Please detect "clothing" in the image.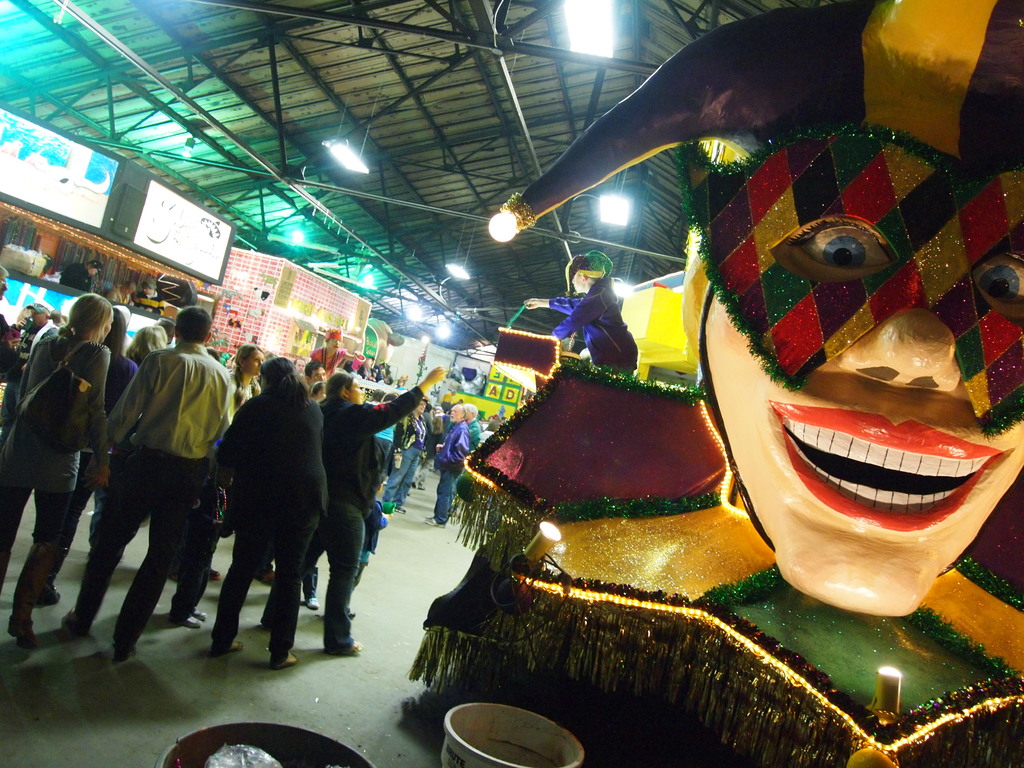
204,341,328,657.
